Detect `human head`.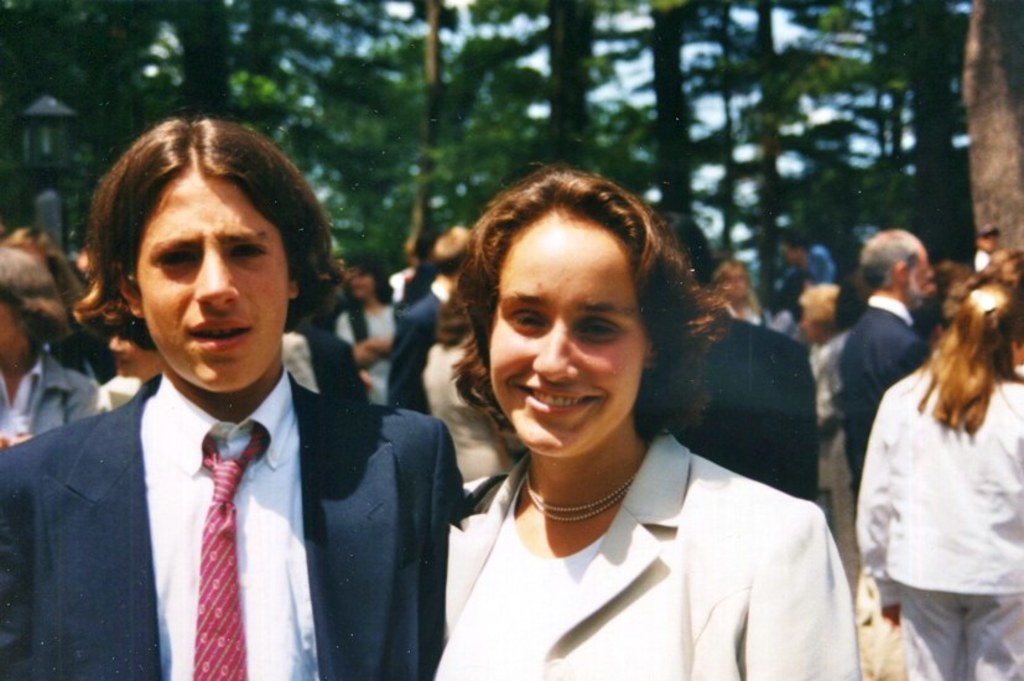
Detected at {"x1": 79, "y1": 113, "x2": 359, "y2": 405}.
